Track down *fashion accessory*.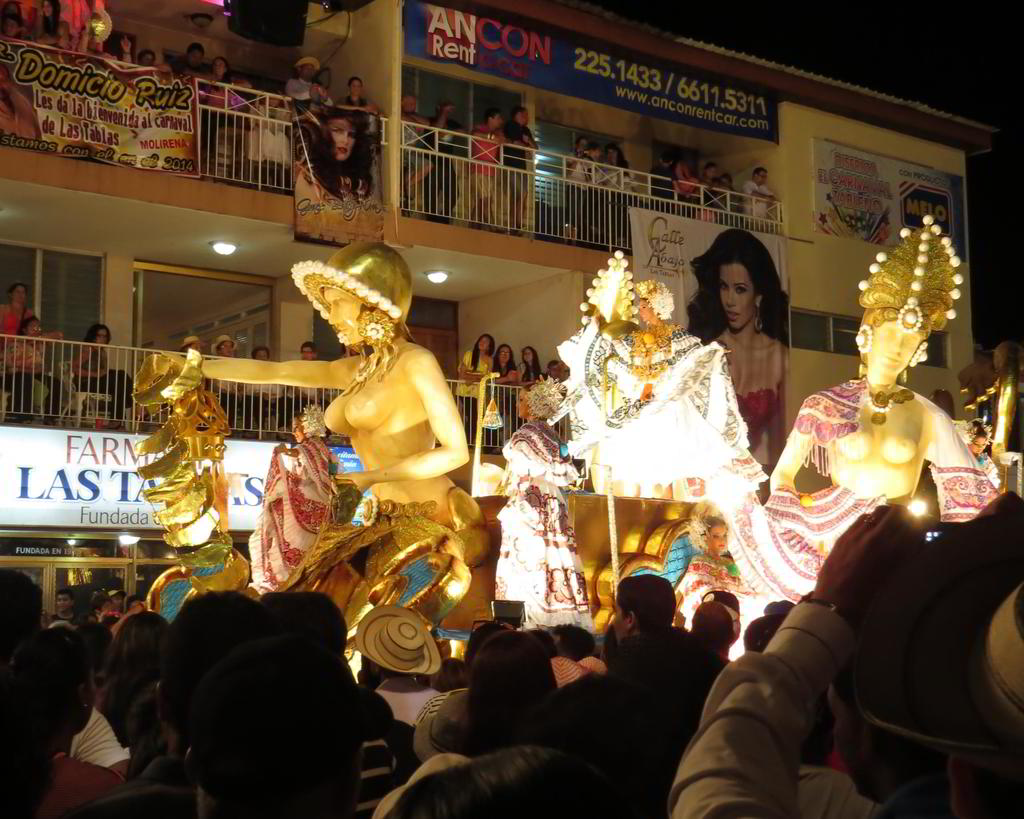
Tracked to locate(290, 236, 418, 333).
